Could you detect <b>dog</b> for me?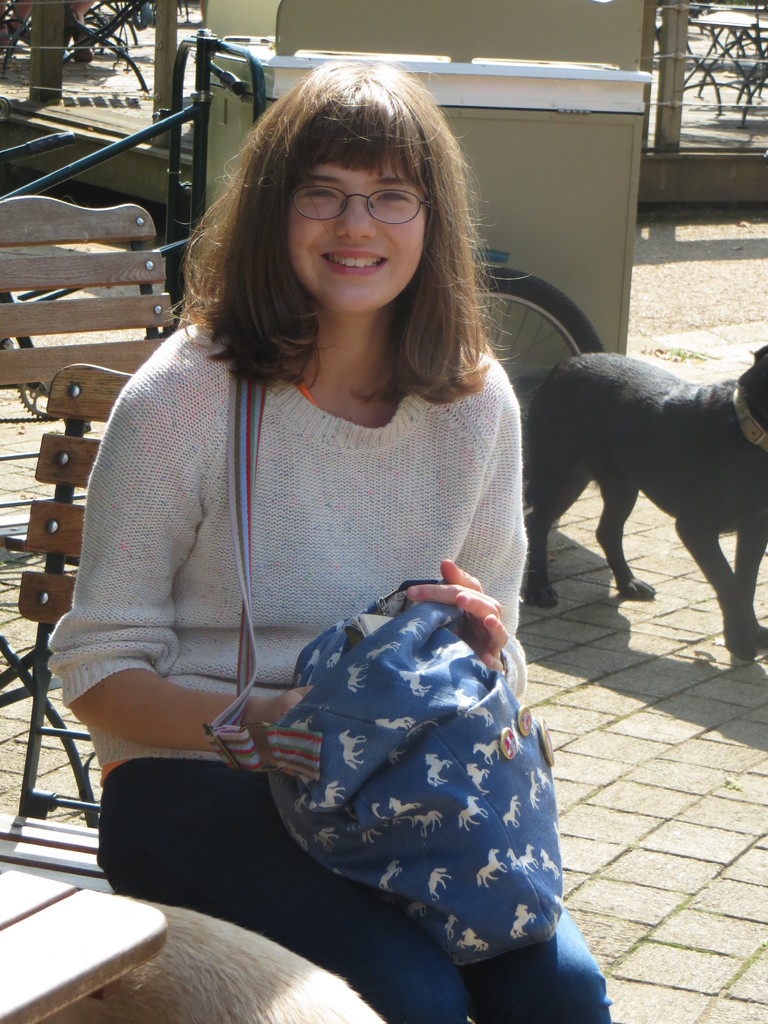
Detection result: bbox(37, 905, 388, 1023).
